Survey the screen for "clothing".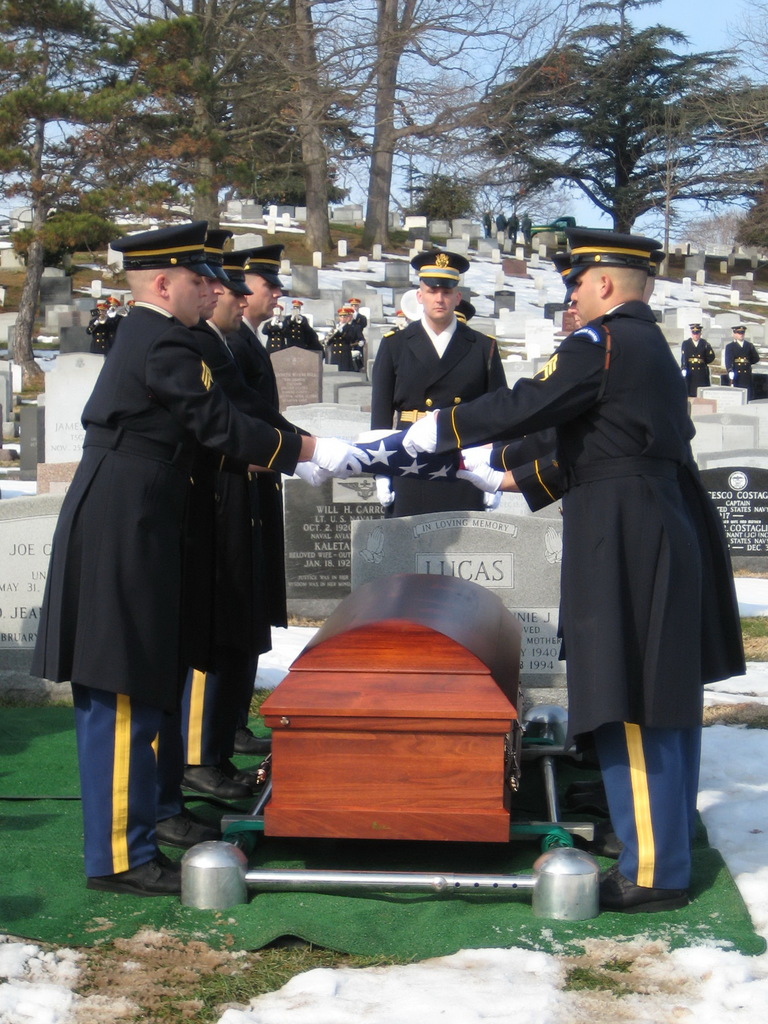
Survey found: crop(430, 300, 752, 895).
